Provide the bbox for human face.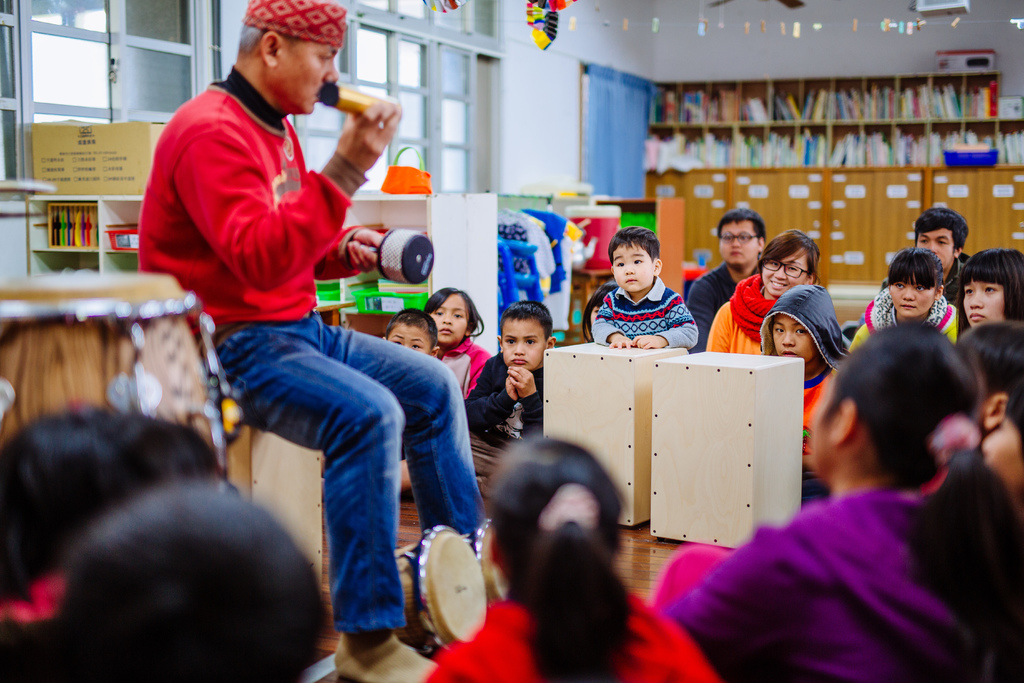
974, 407, 1016, 488.
